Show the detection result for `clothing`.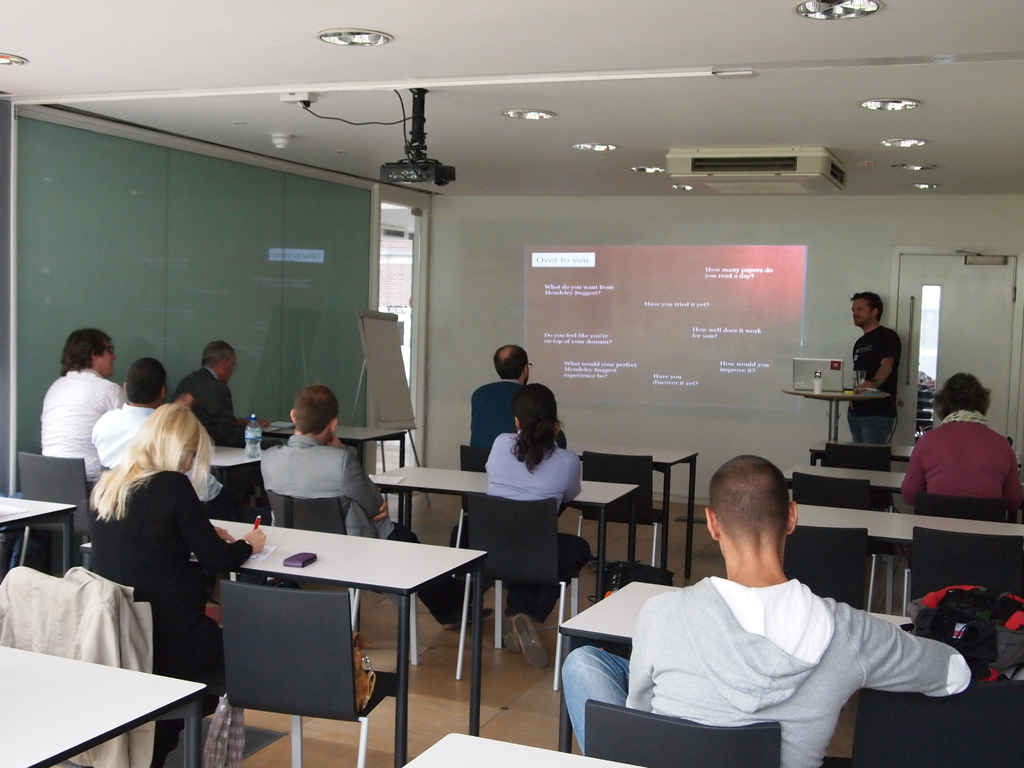
898/406/1016/497.
